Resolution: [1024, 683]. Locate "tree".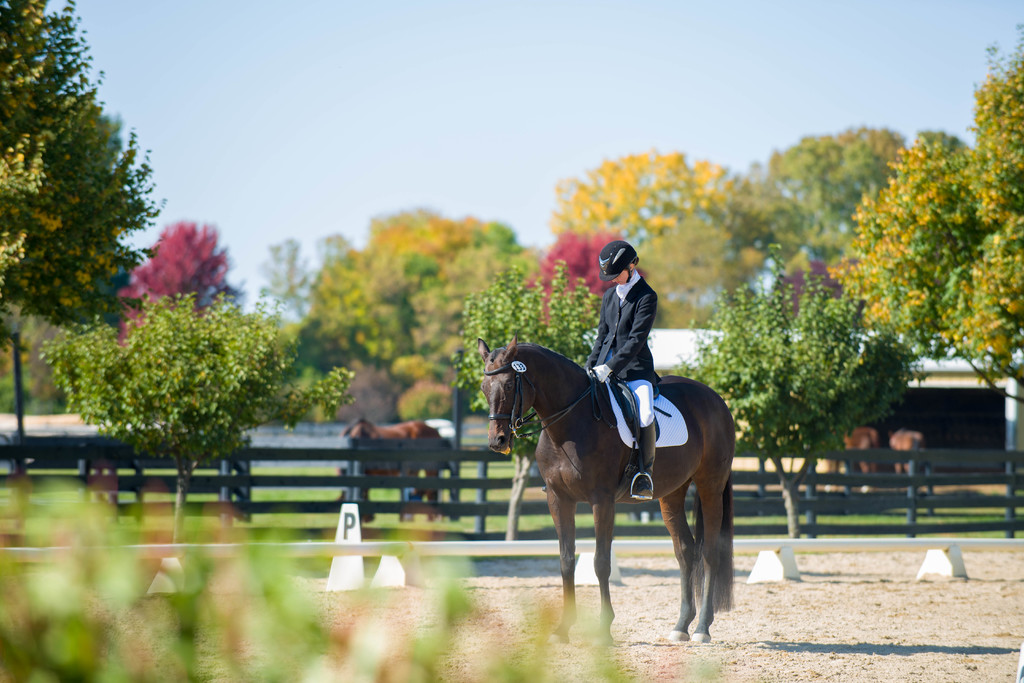
select_region(0, 0, 182, 446).
